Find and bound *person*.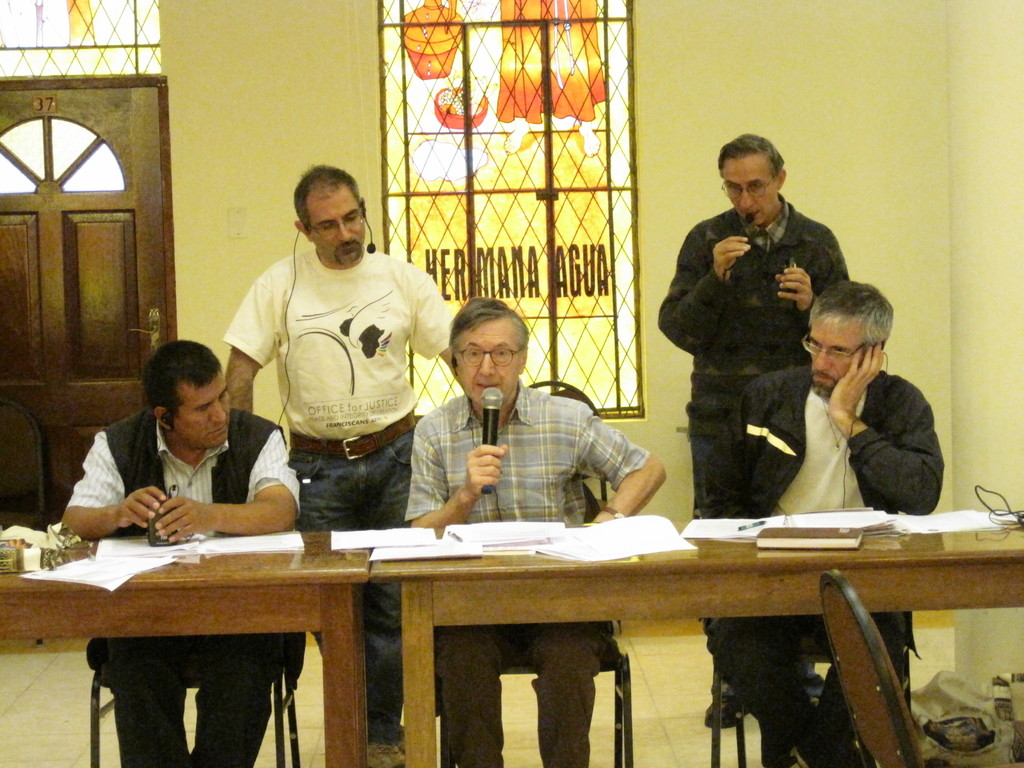
Bound: x1=401, y1=289, x2=657, y2=767.
